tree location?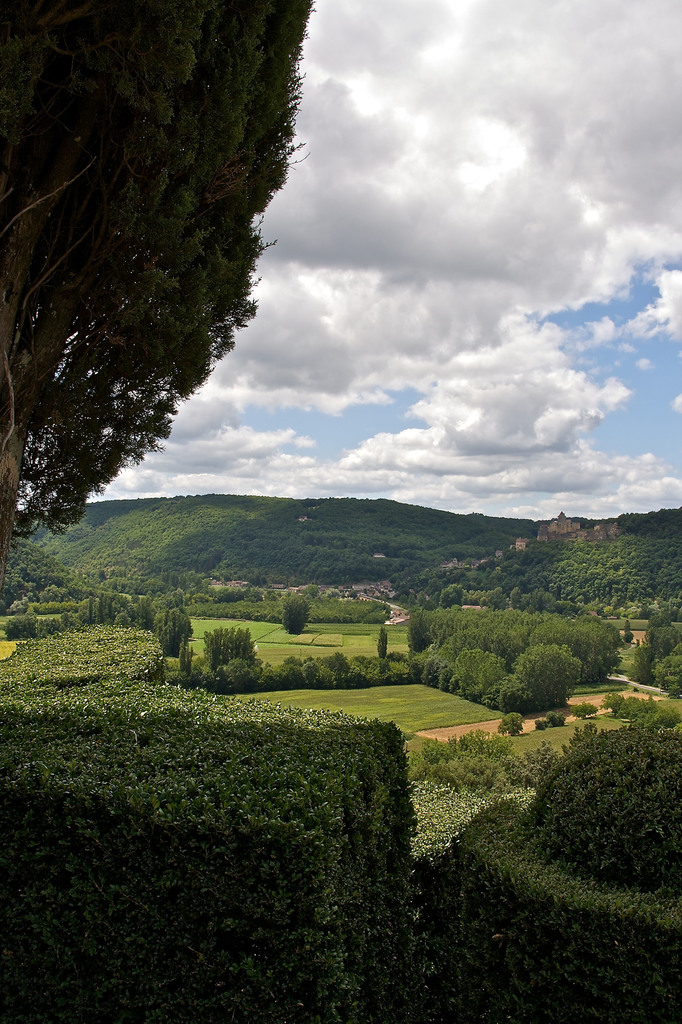
<region>0, 0, 323, 596</region>
